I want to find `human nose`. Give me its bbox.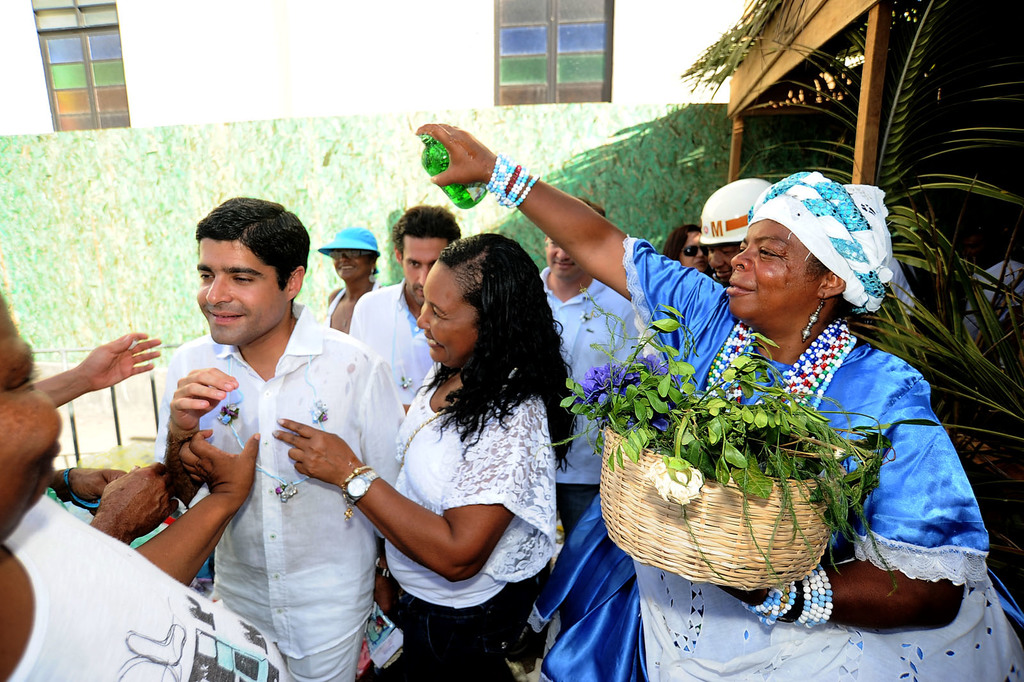
(left=414, top=307, right=430, bottom=327).
